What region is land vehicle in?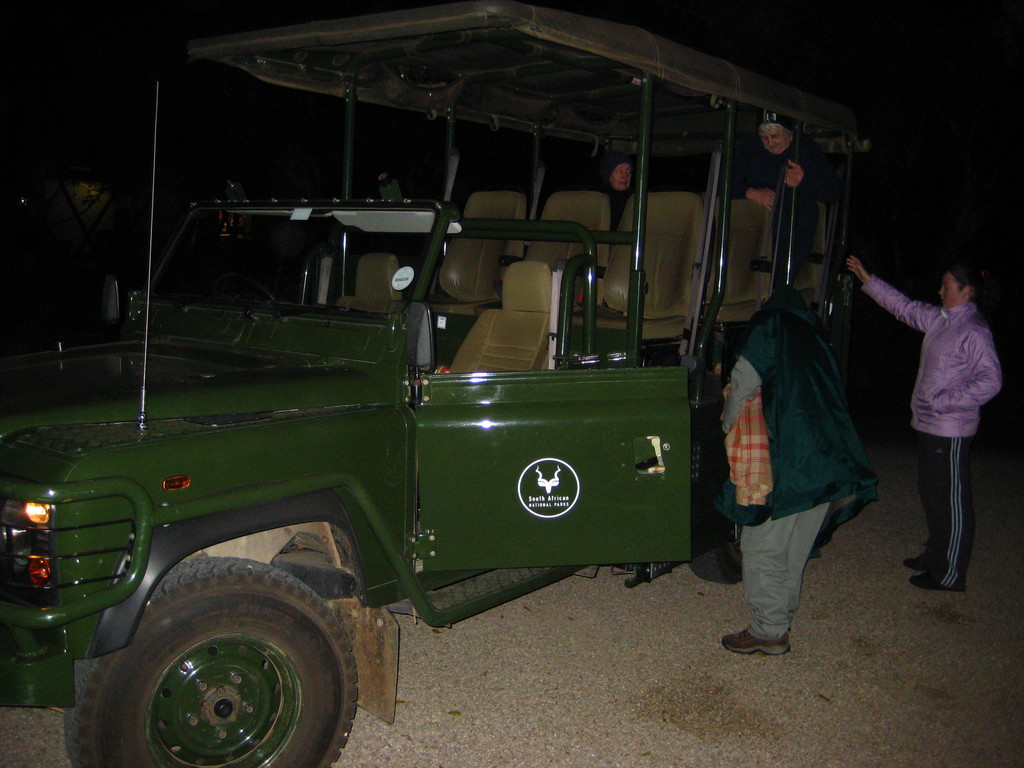
region(0, 0, 897, 767).
